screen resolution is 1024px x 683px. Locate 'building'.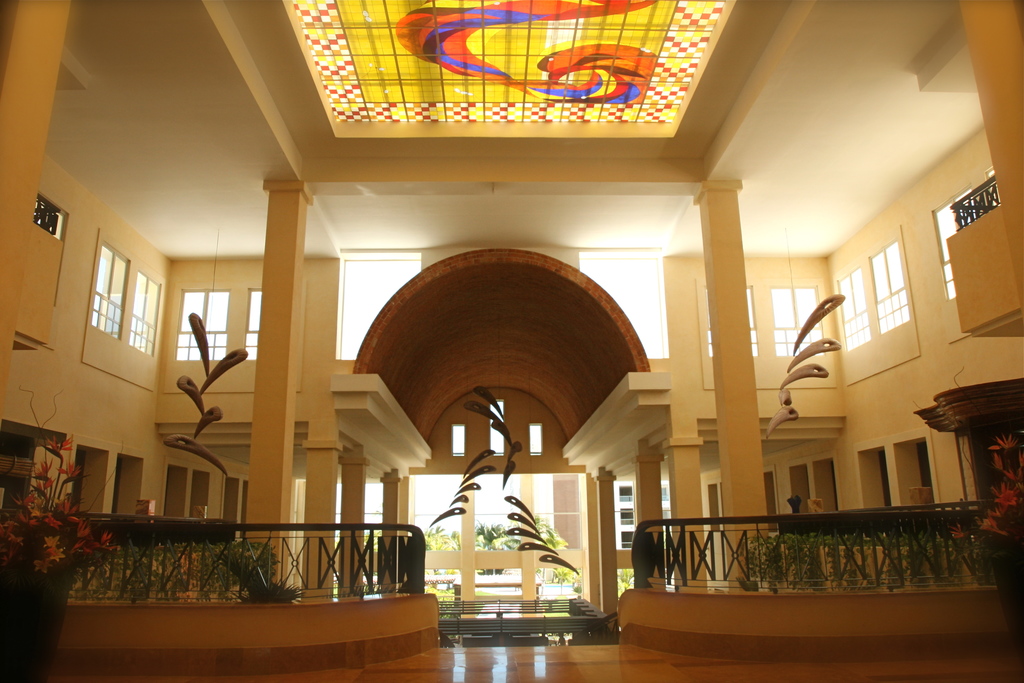
bbox=(0, 0, 1023, 682).
